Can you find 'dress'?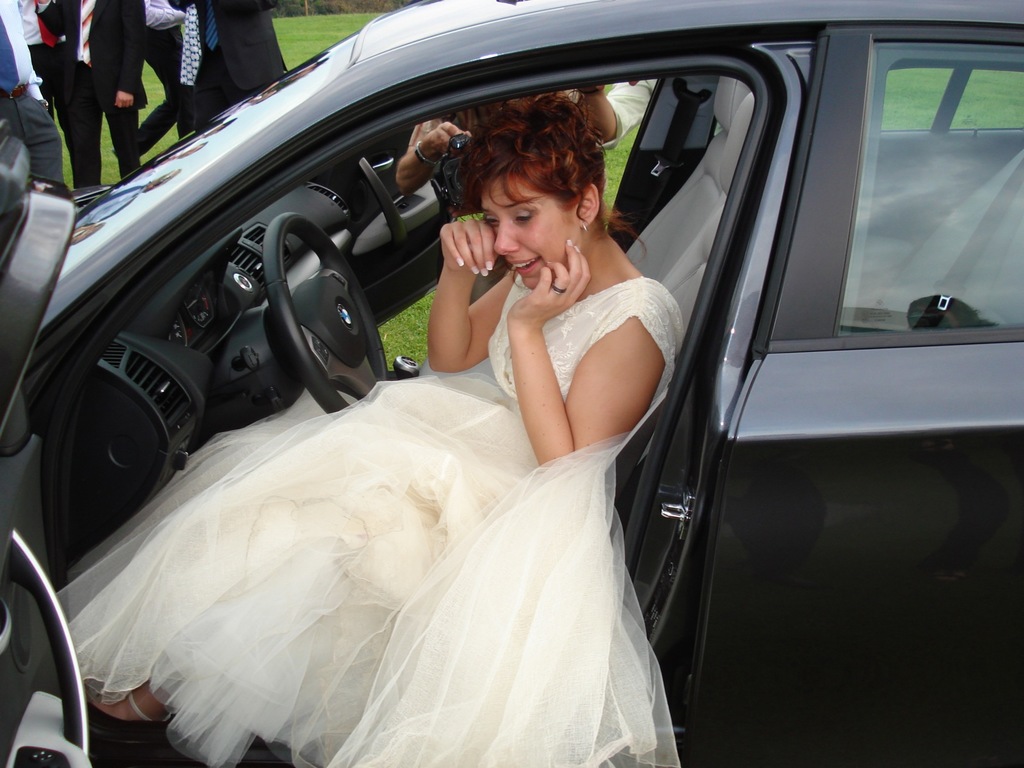
Yes, bounding box: pyautogui.locateOnScreen(35, 289, 715, 767).
